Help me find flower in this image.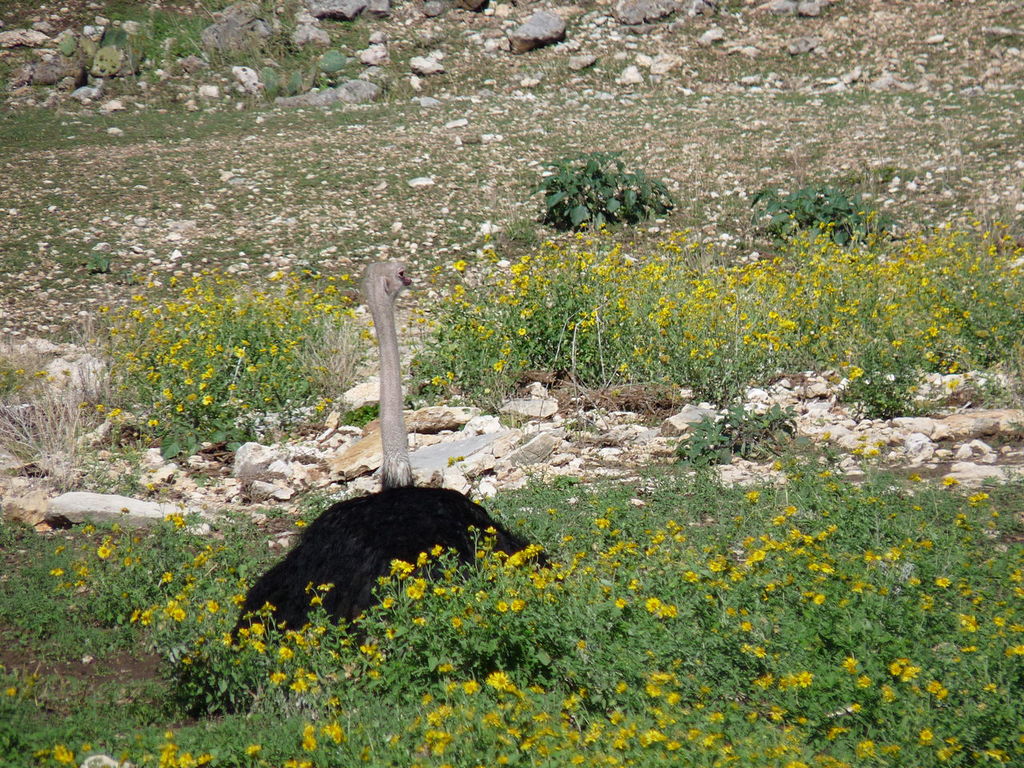
Found it: (left=9, top=367, right=23, bottom=377).
